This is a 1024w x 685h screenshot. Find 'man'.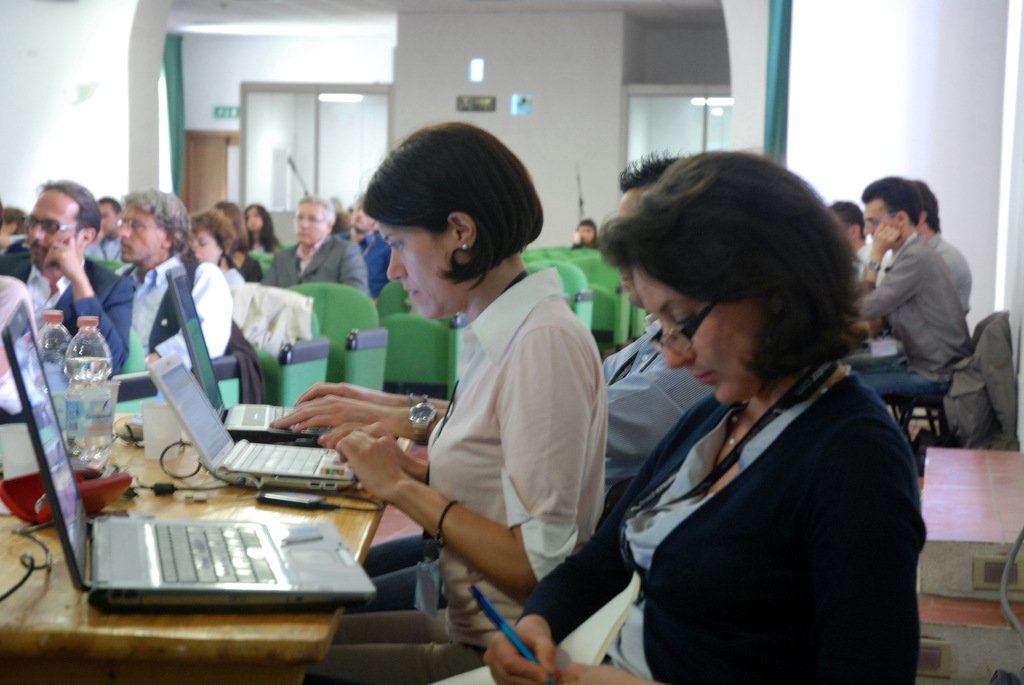
Bounding box: BBox(260, 193, 367, 296).
